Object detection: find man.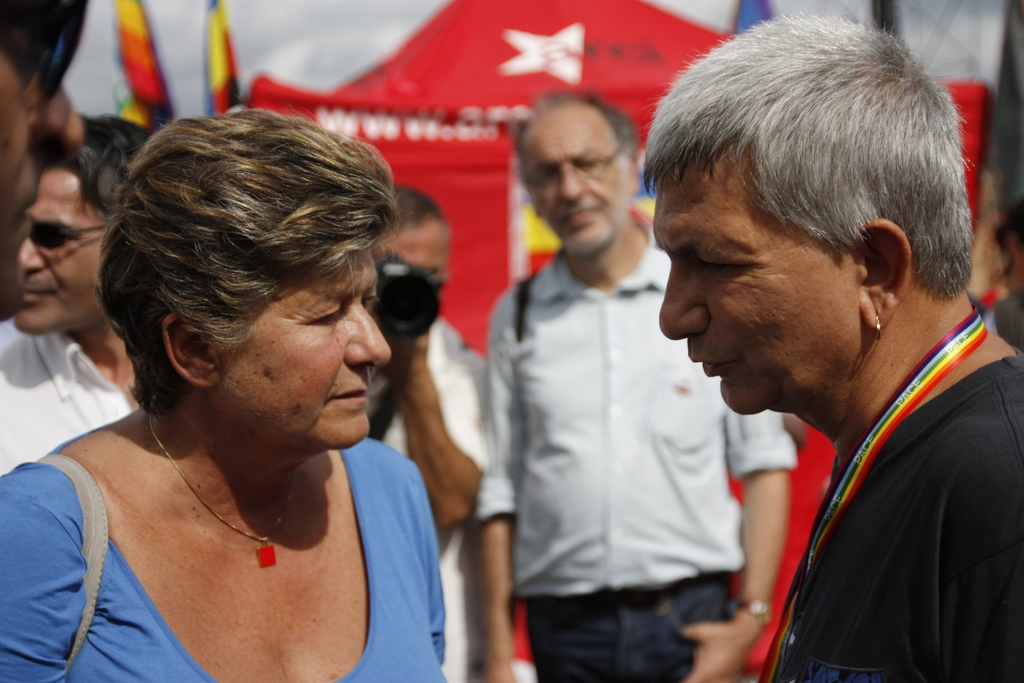
[0,115,164,476].
